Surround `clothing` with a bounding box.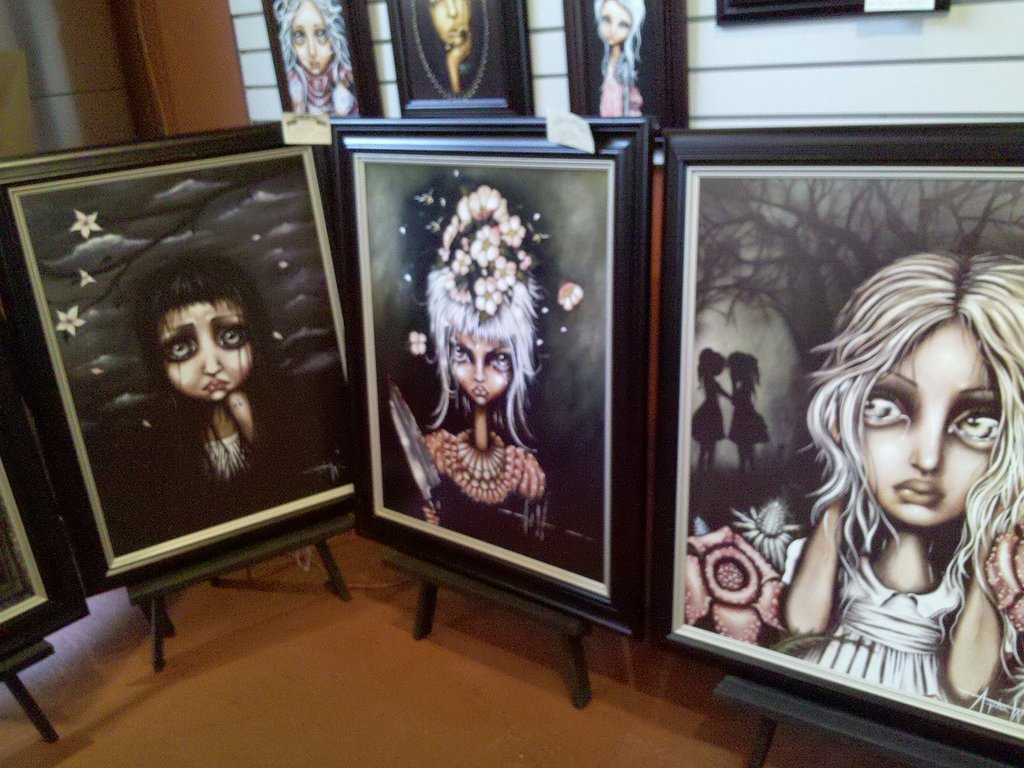
{"left": 403, "top": 429, "right": 547, "bottom": 559}.
